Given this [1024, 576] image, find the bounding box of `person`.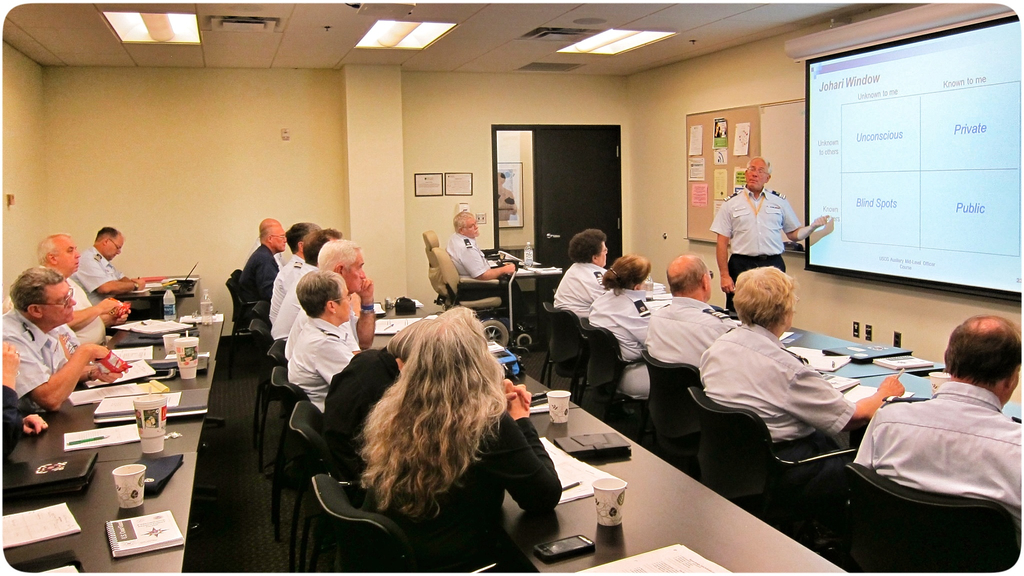
855/318/1023/515.
